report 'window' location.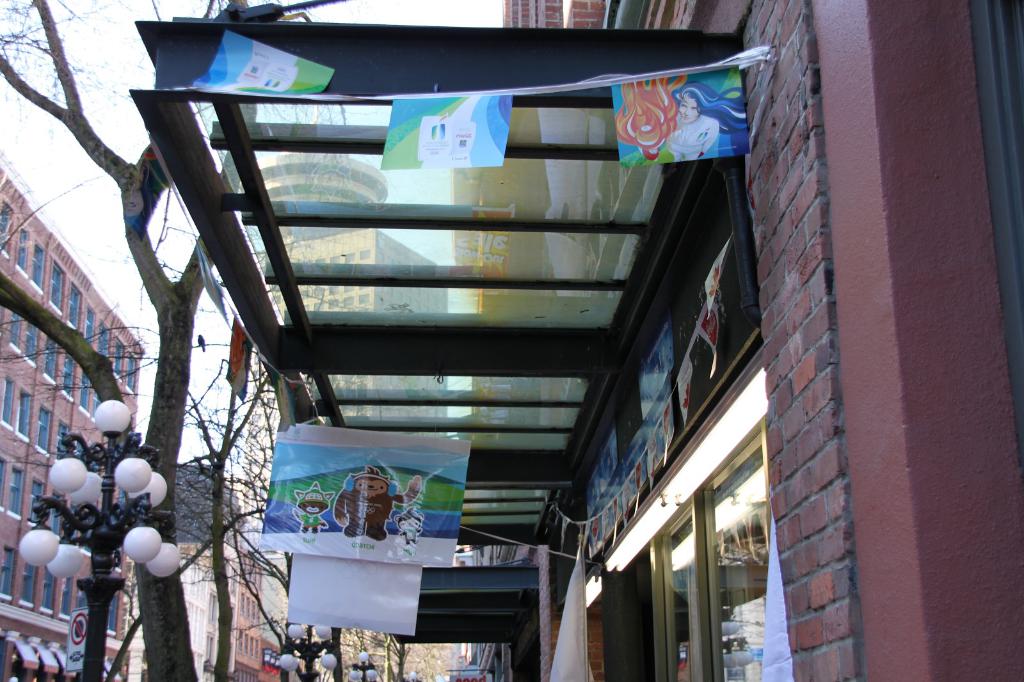
Report: BBox(6, 468, 24, 510).
